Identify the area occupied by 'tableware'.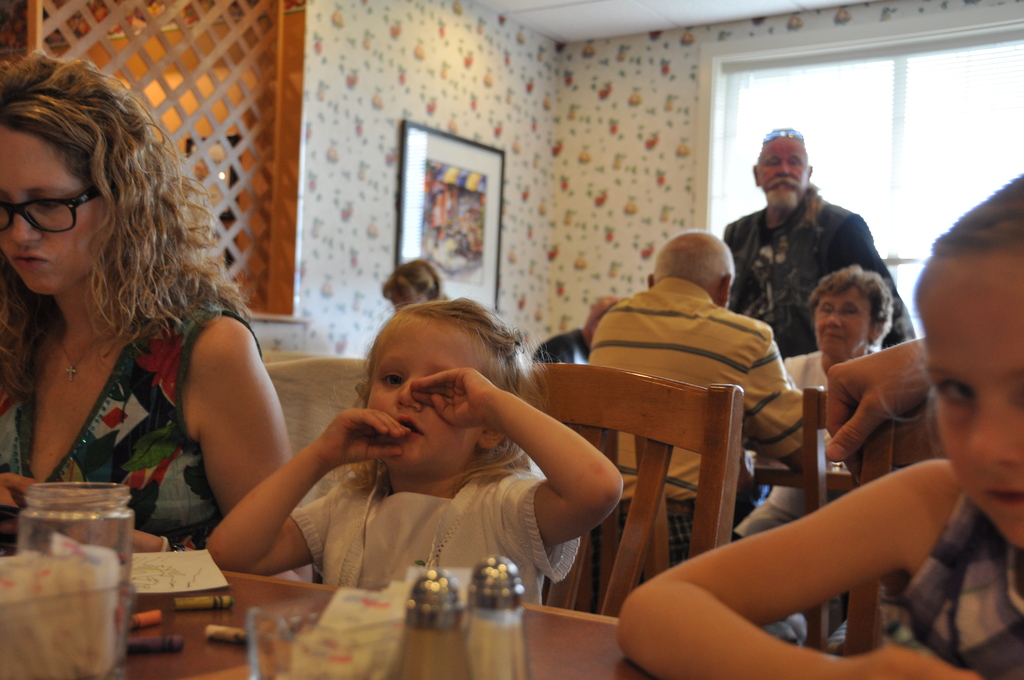
Area: detection(399, 574, 467, 679).
